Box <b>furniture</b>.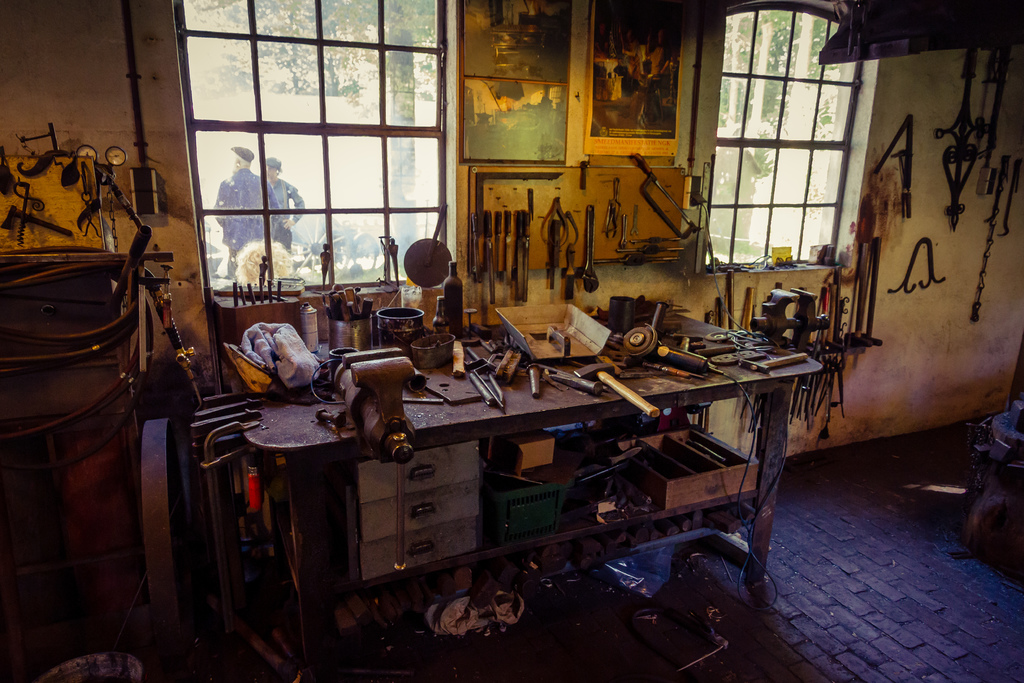
<region>244, 308, 824, 682</region>.
